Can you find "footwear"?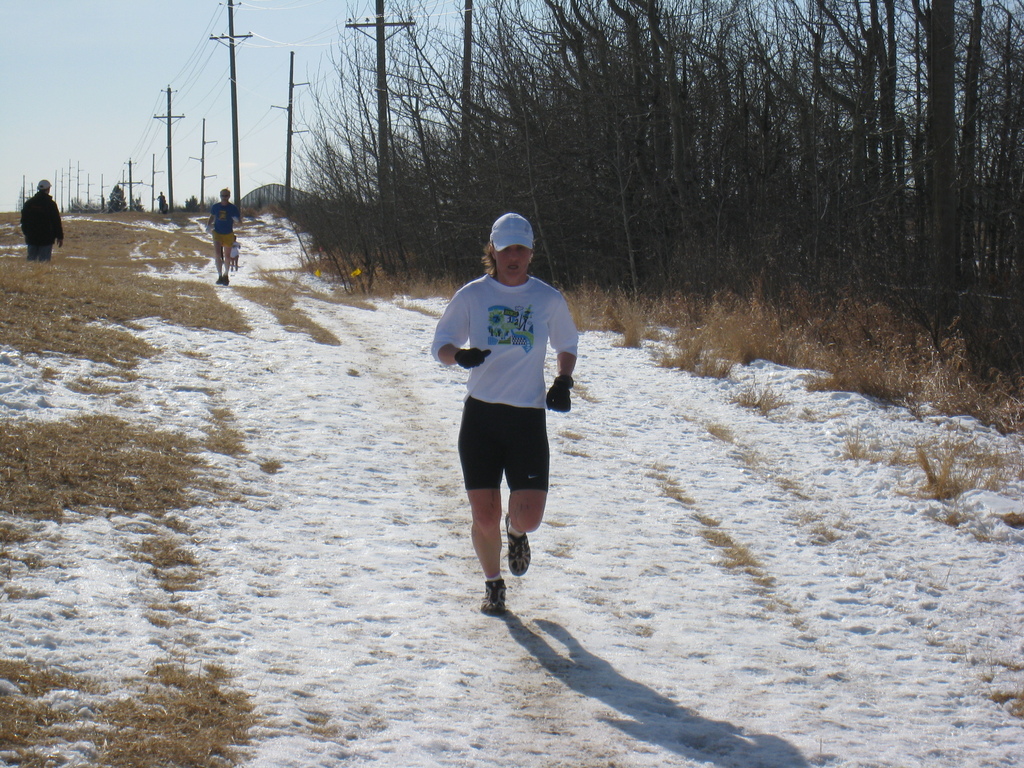
Yes, bounding box: x1=504 y1=511 x2=534 y2=577.
